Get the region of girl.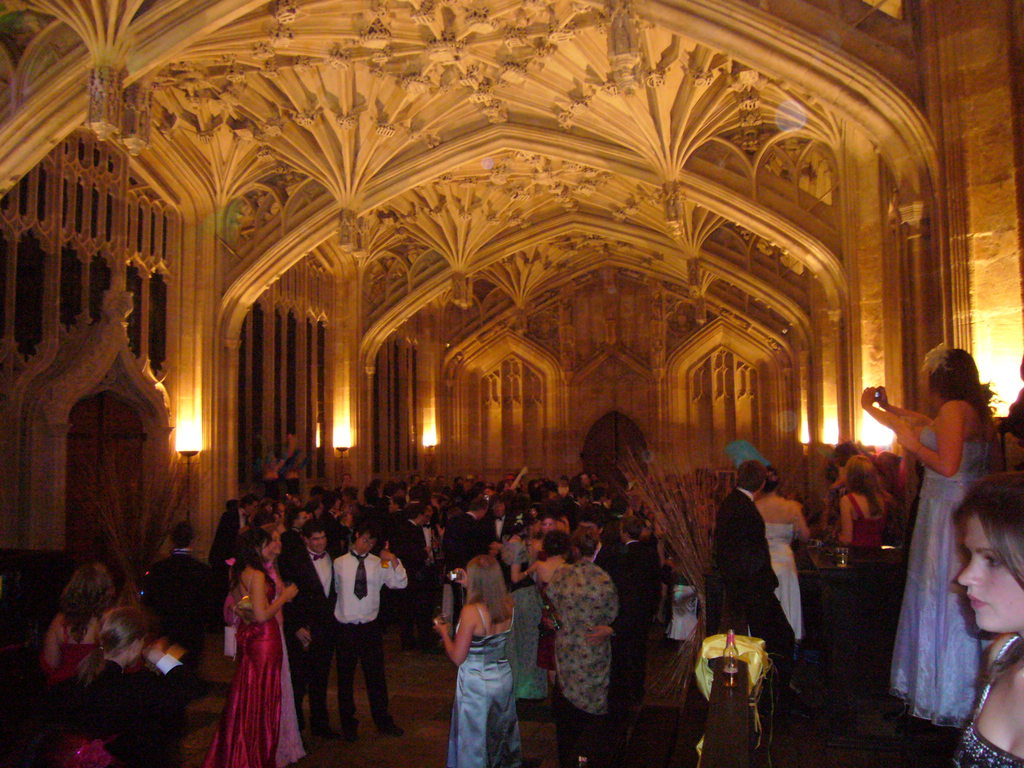
region(754, 466, 809, 638).
